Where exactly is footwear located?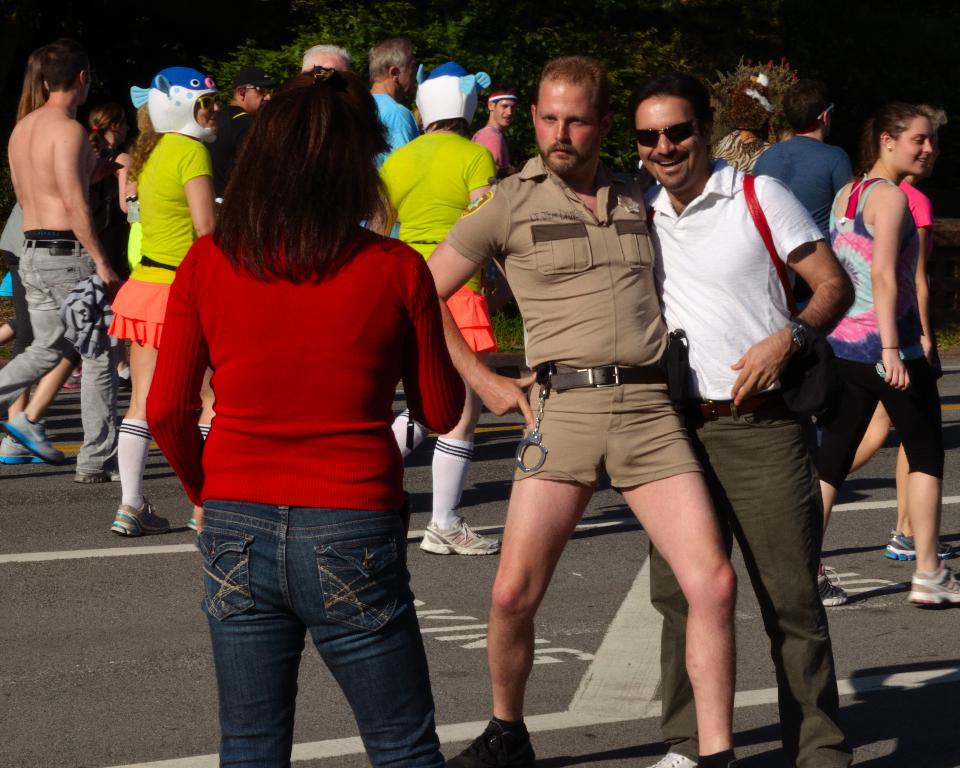
Its bounding box is Rect(0, 431, 48, 469).
